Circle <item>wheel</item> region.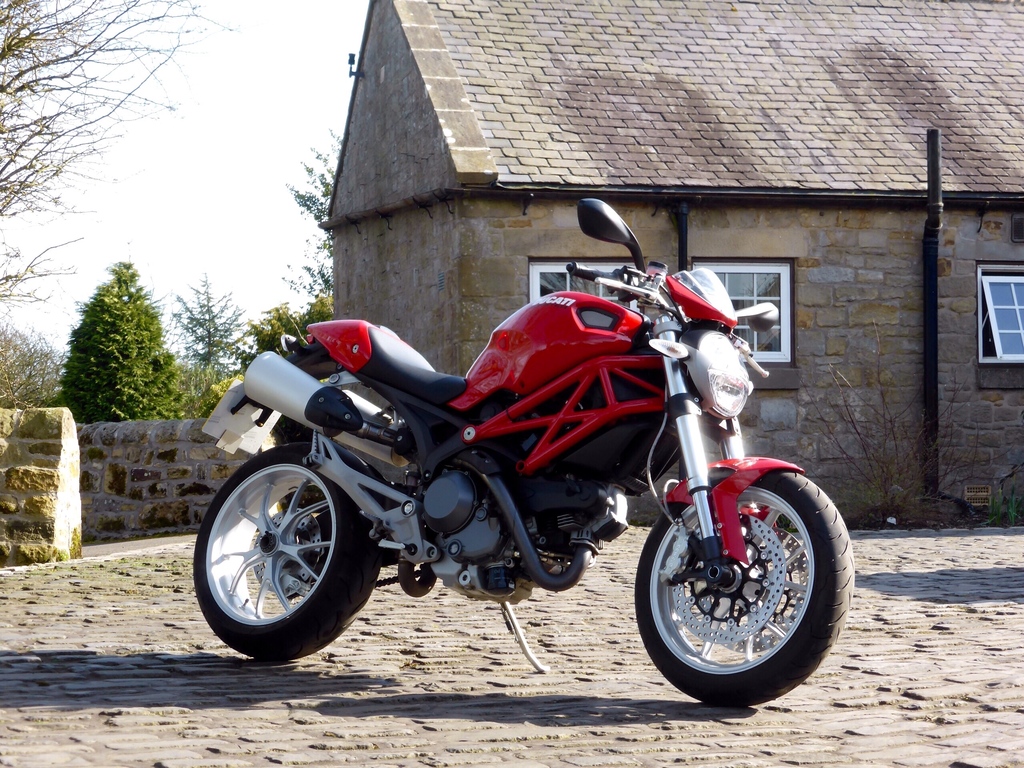
Region: 641/459/858/709.
